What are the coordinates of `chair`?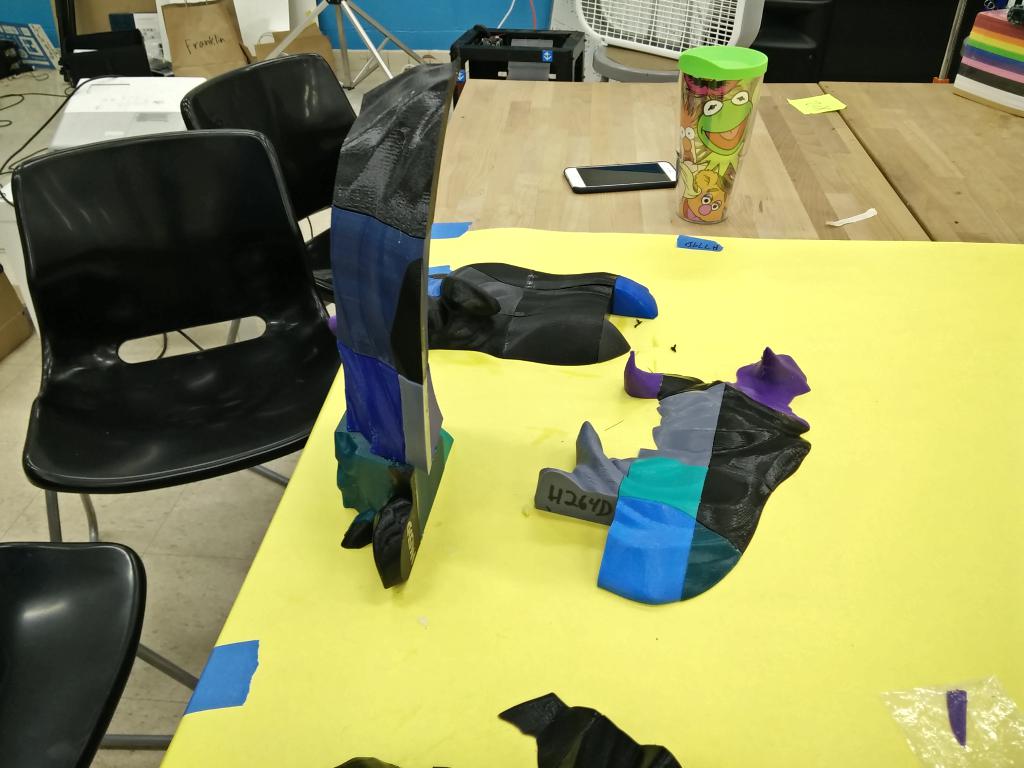
l=179, t=54, r=362, b=490.
